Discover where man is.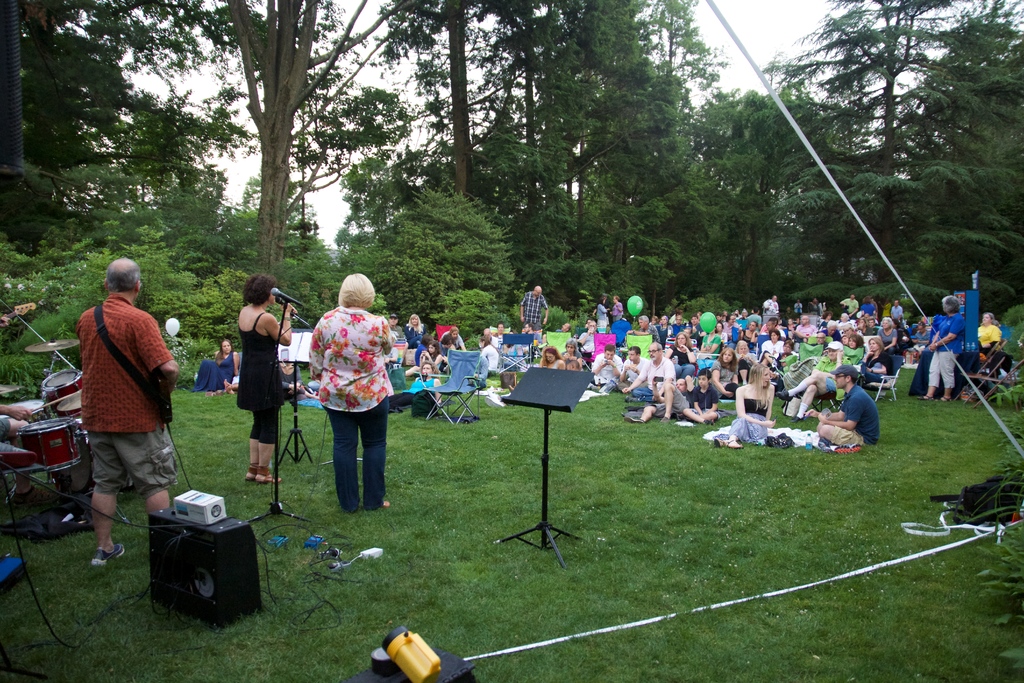
Discovered at locate(694, 316, 698, 325).
